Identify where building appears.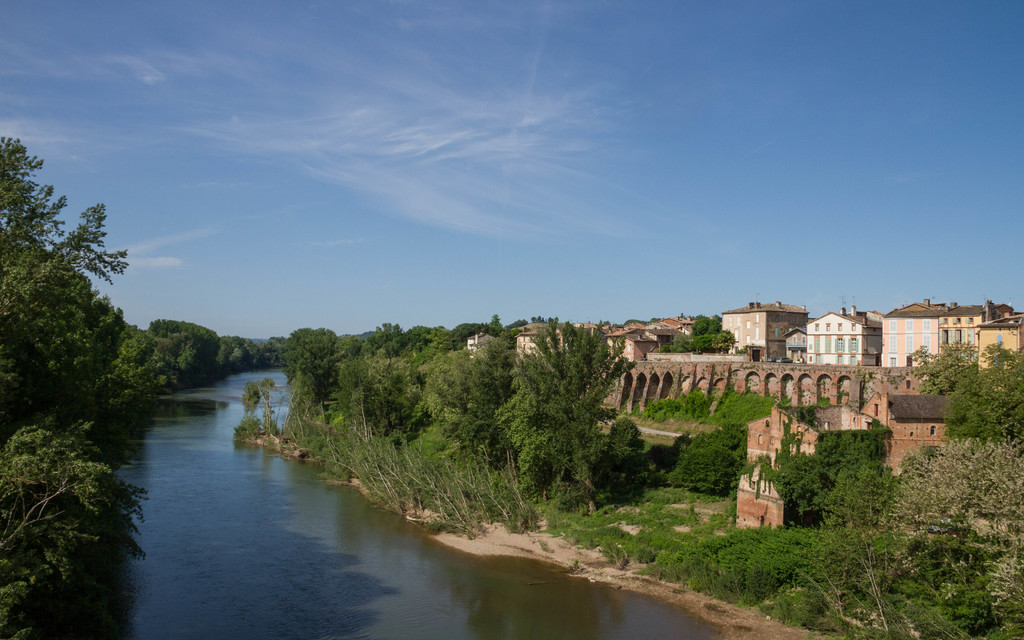
Appears at (733,406,886,532).
